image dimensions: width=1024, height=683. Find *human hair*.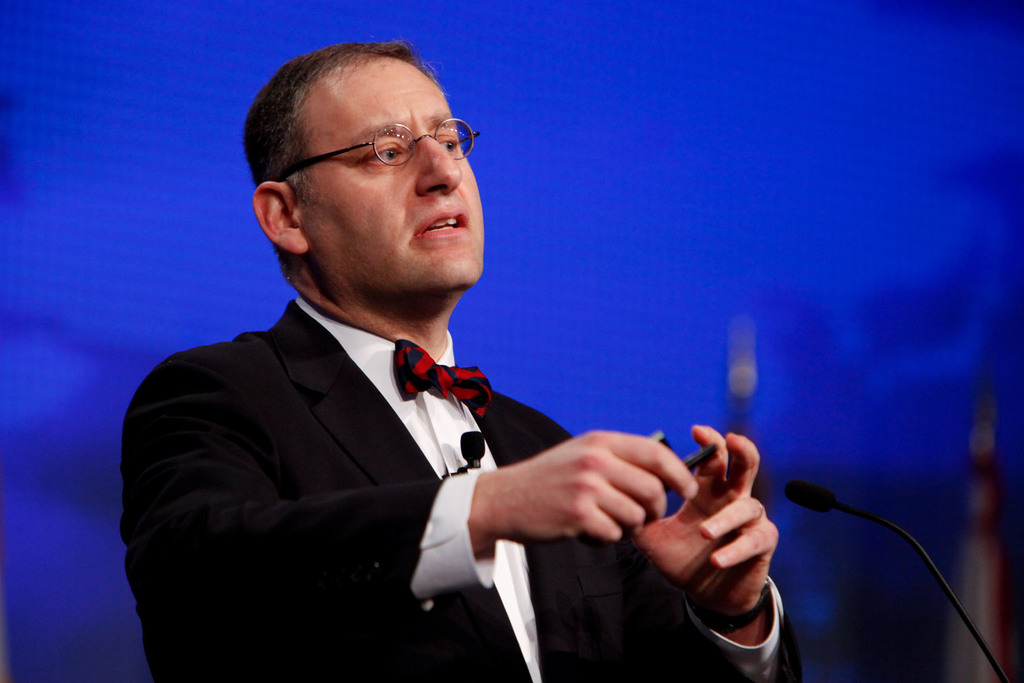
242,39,444,208.
